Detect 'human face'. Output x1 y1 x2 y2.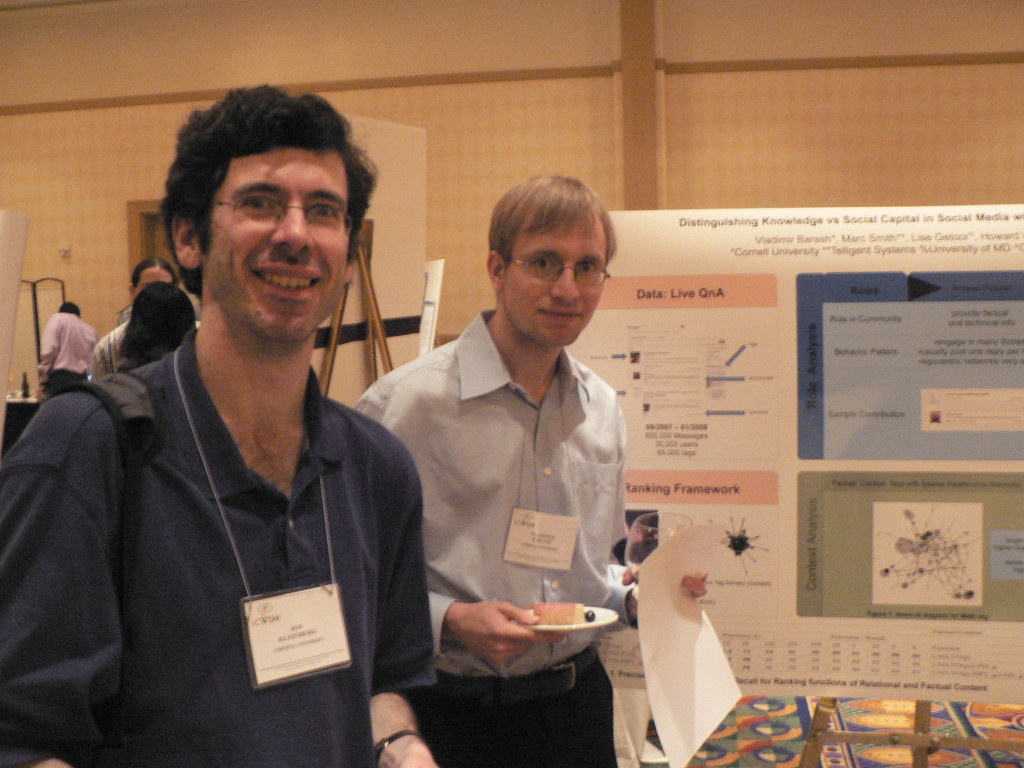
202 148 356 339.
